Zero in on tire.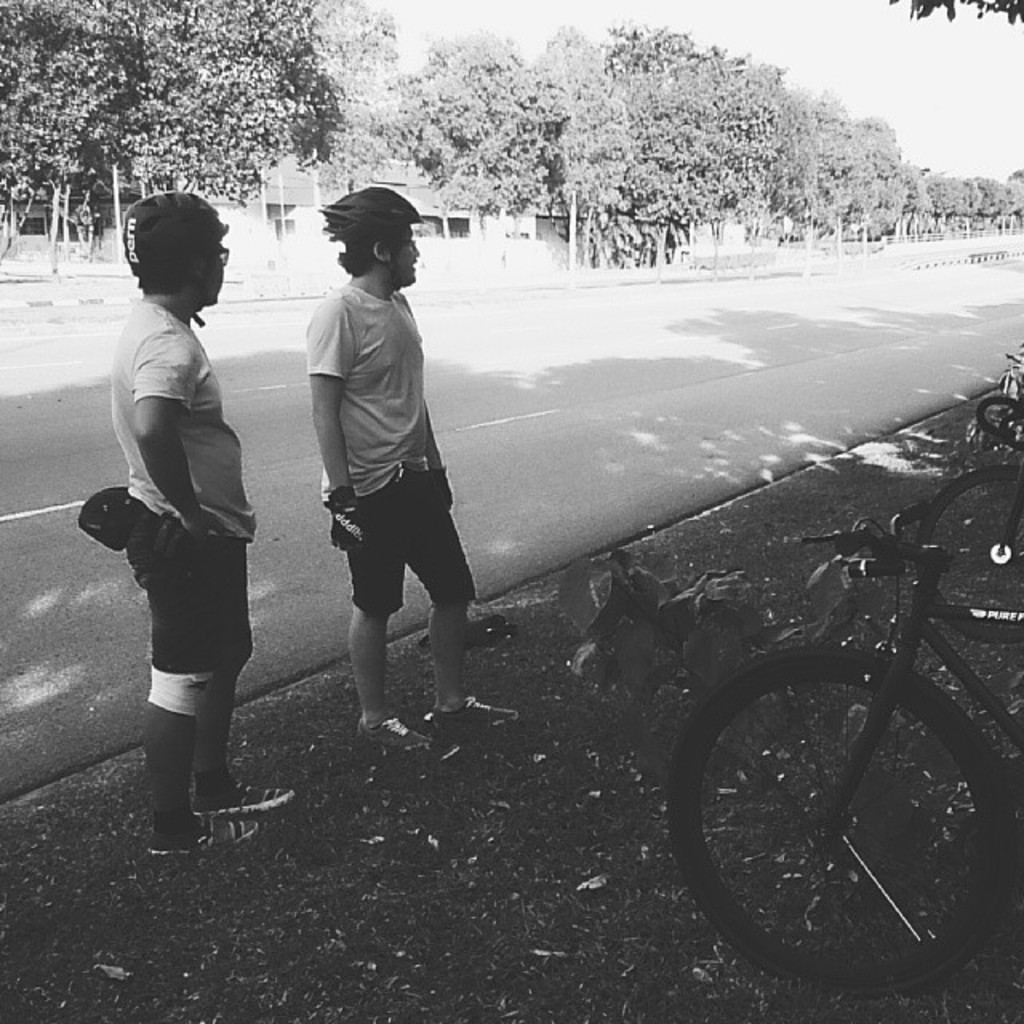
Zeroed in: 914 453 1022 637.
